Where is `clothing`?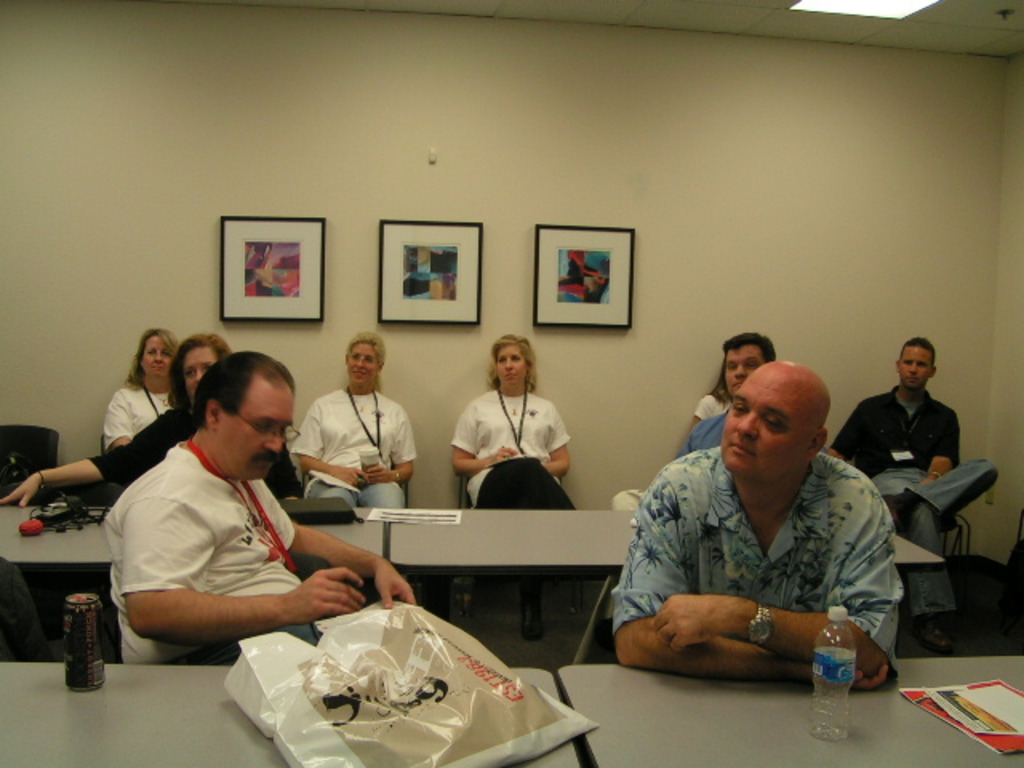
<region>448, 389, 571, 515</region>.
